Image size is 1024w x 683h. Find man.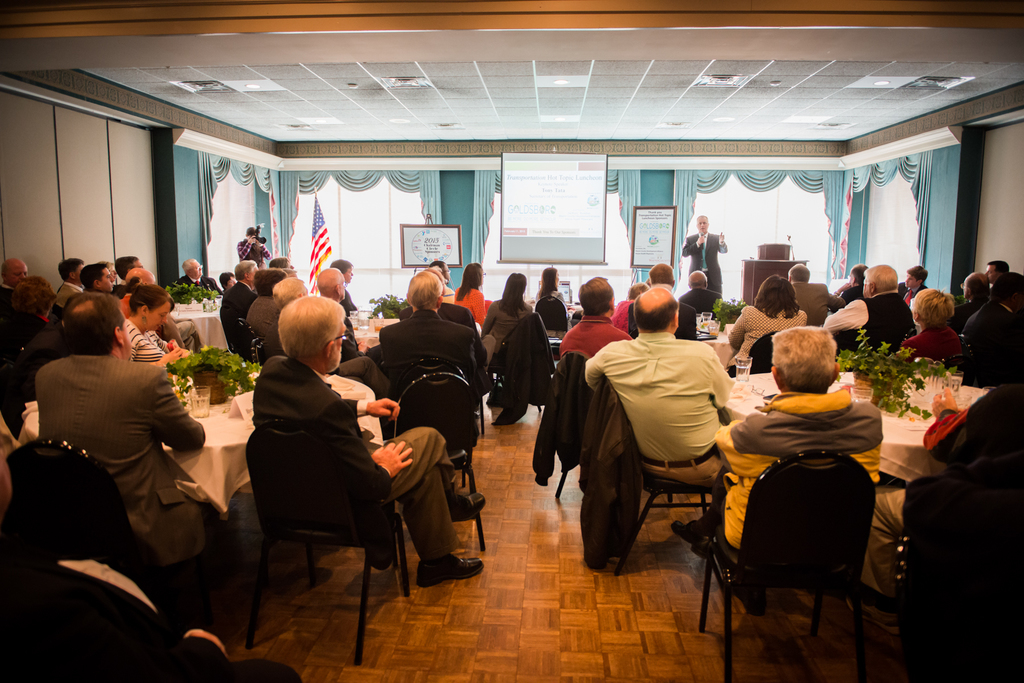
(987,264,1011,289).
